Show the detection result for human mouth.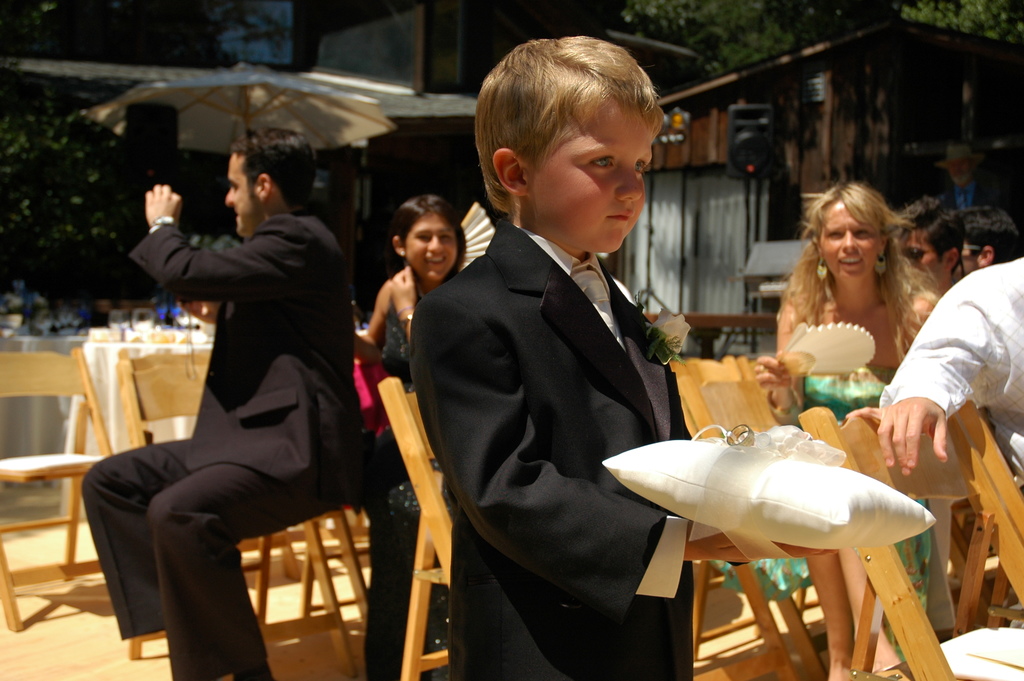
[x1=597, y1=202, x2=634, y2=233].
